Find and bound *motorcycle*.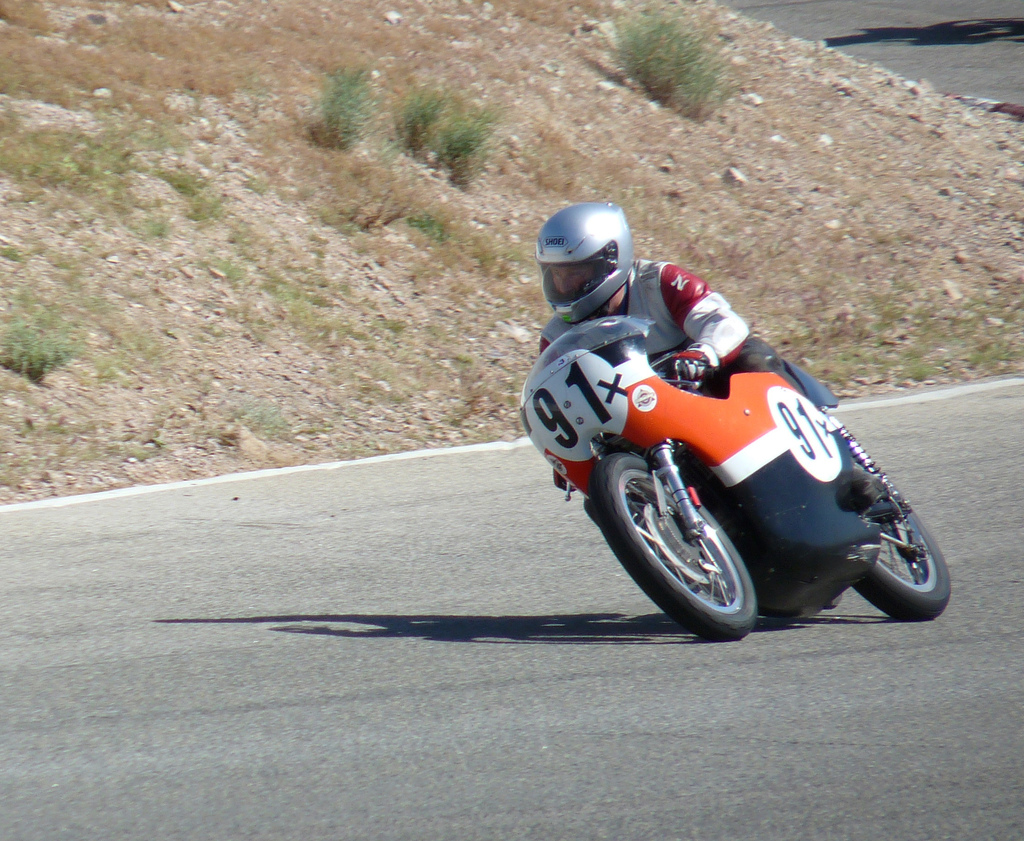
Bound: [x1=514, y1=298, x2=947, y2=638].
